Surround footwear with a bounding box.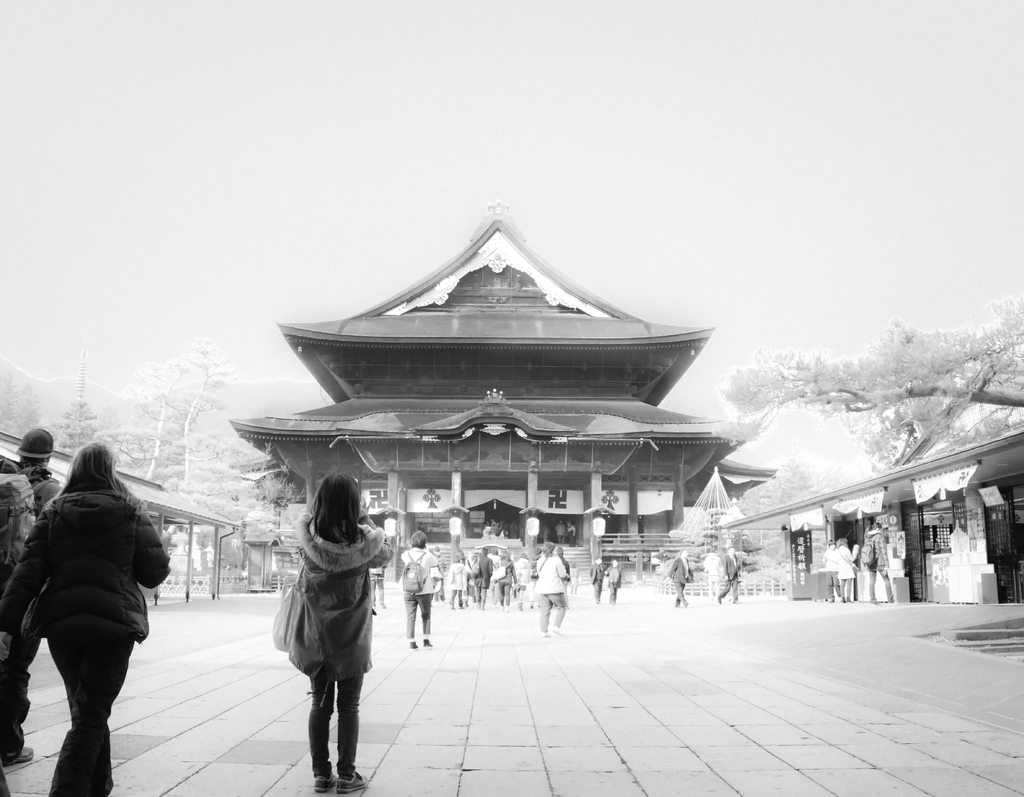
410 639 414 649.
